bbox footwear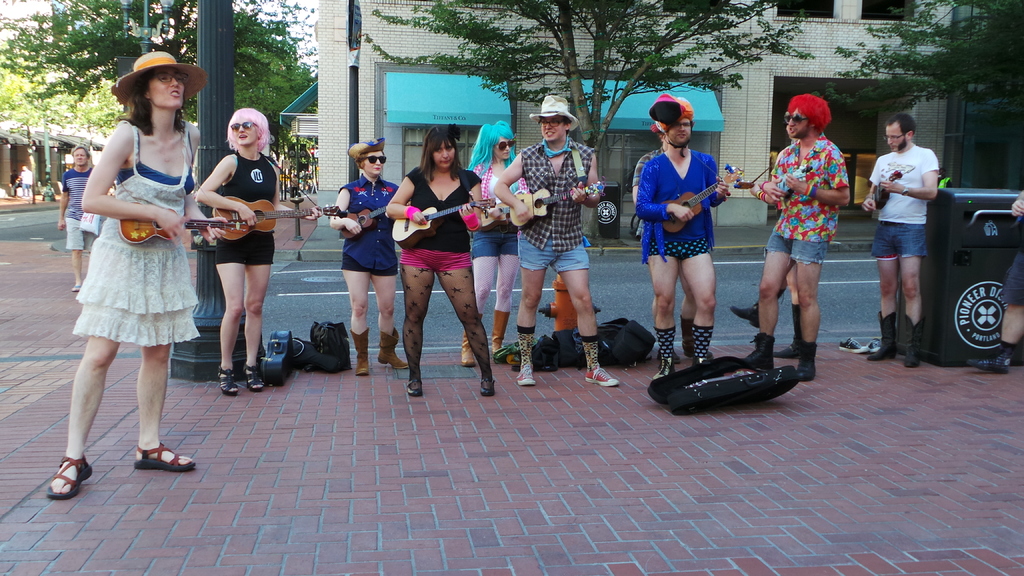
BBox(476, 372, 497, 396)
